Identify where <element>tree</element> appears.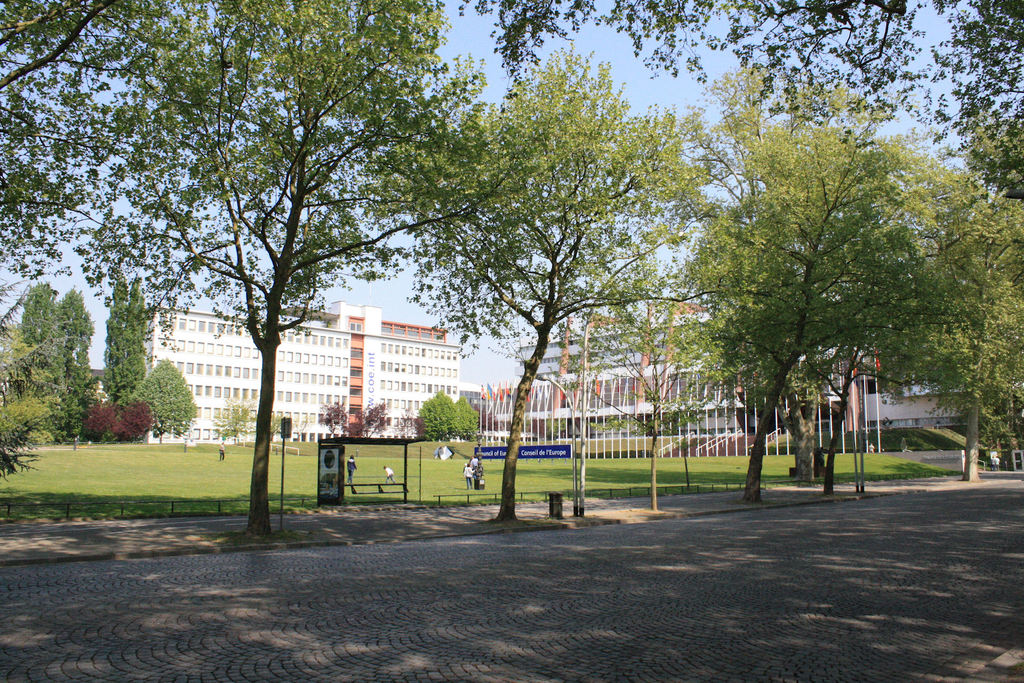
Appears at [left=20, top=277, right=63, bottom=444].
